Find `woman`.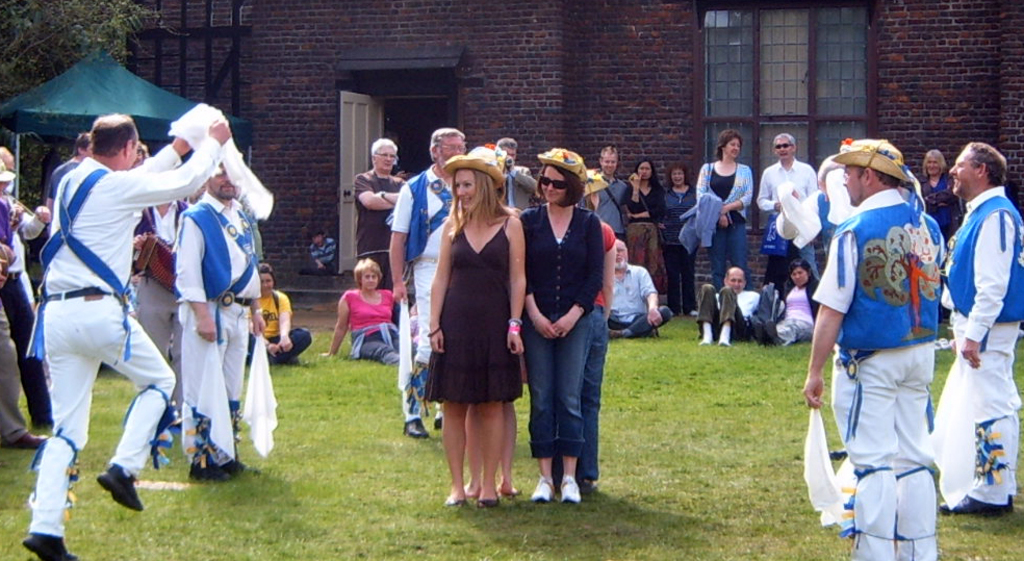
(127, 139, 151, 168).
